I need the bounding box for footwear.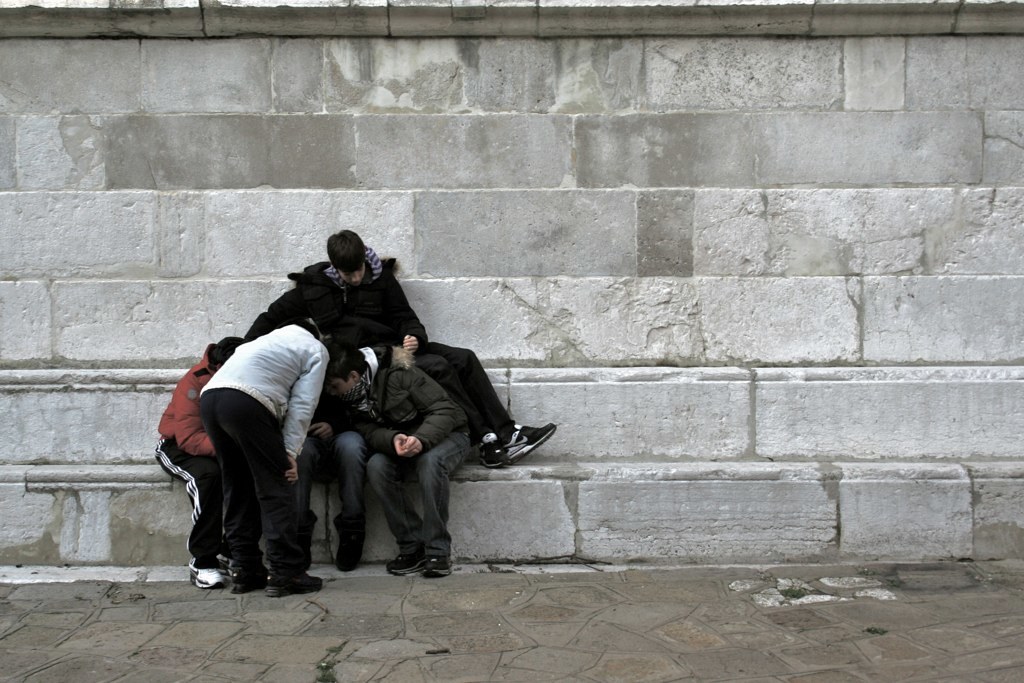
Here it is: locate(388, 549, 421, 576).
